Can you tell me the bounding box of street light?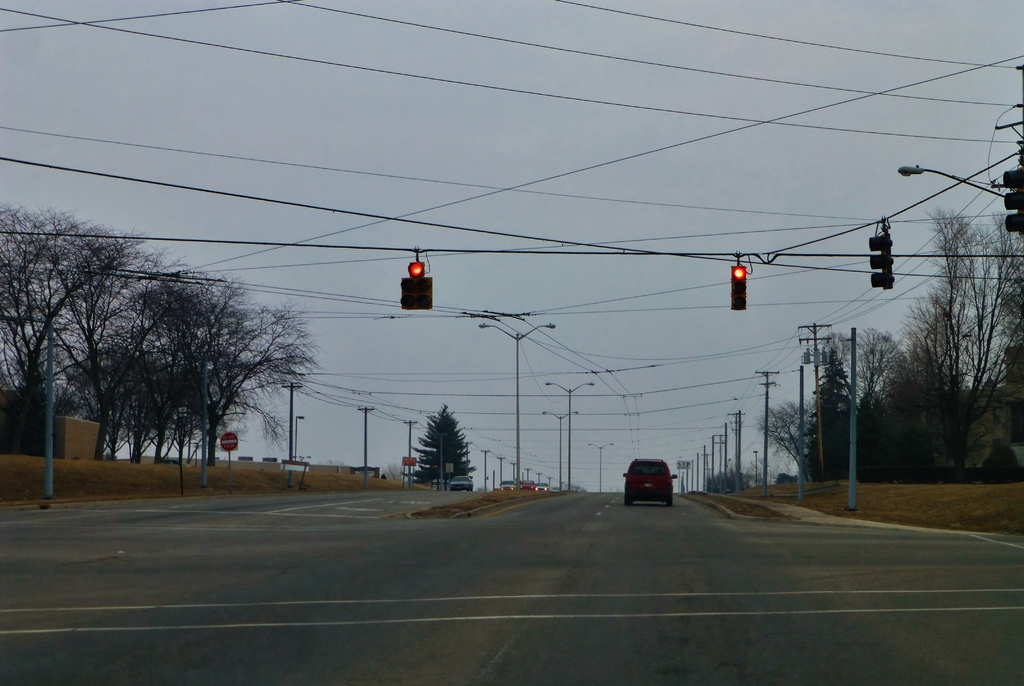
bbox=[751, 449, 761, 491].
